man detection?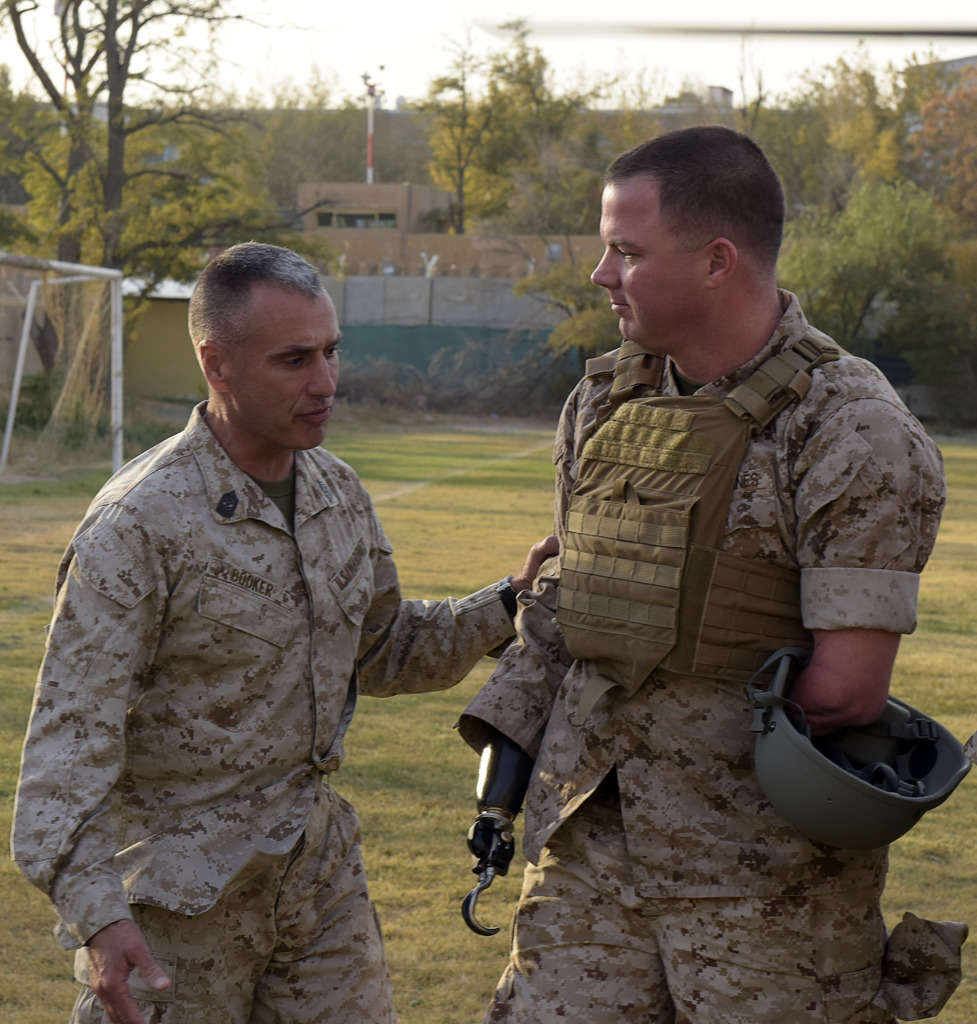
pyautogui.locateOnScreen(453, 123, 971, 1023)
